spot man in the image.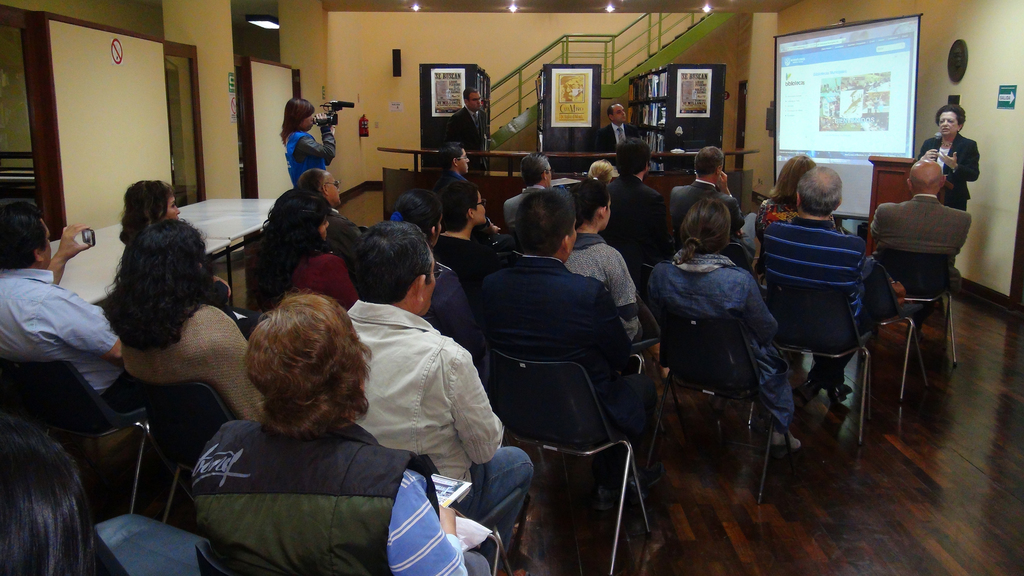
man found at select_region(437, 184, 491, 278).
